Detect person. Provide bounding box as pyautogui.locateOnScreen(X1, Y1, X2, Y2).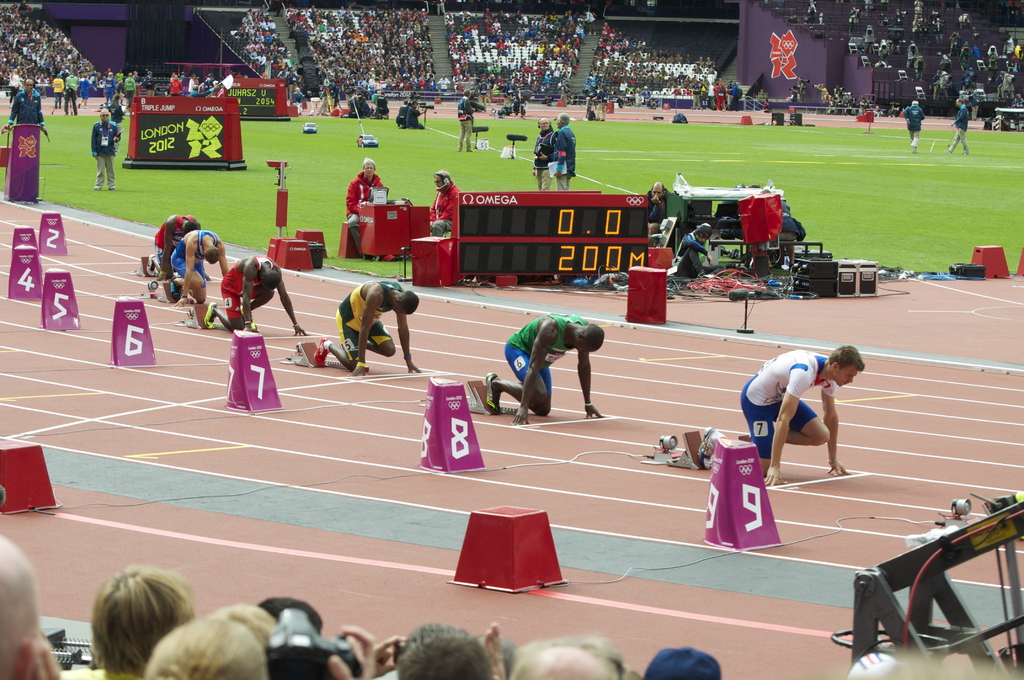
pyautogui.locateOnScreen(509, 301, 614, 428).
